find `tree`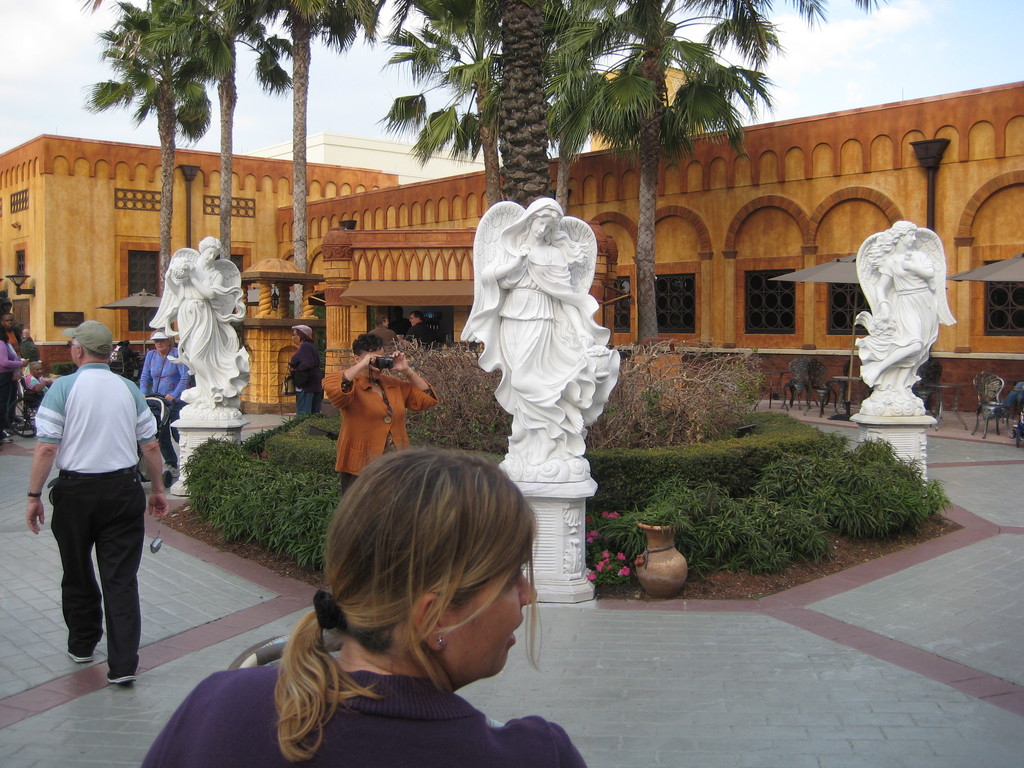
{"x1": 385, "y1": 0, "x2": 596, "y2": 209}
